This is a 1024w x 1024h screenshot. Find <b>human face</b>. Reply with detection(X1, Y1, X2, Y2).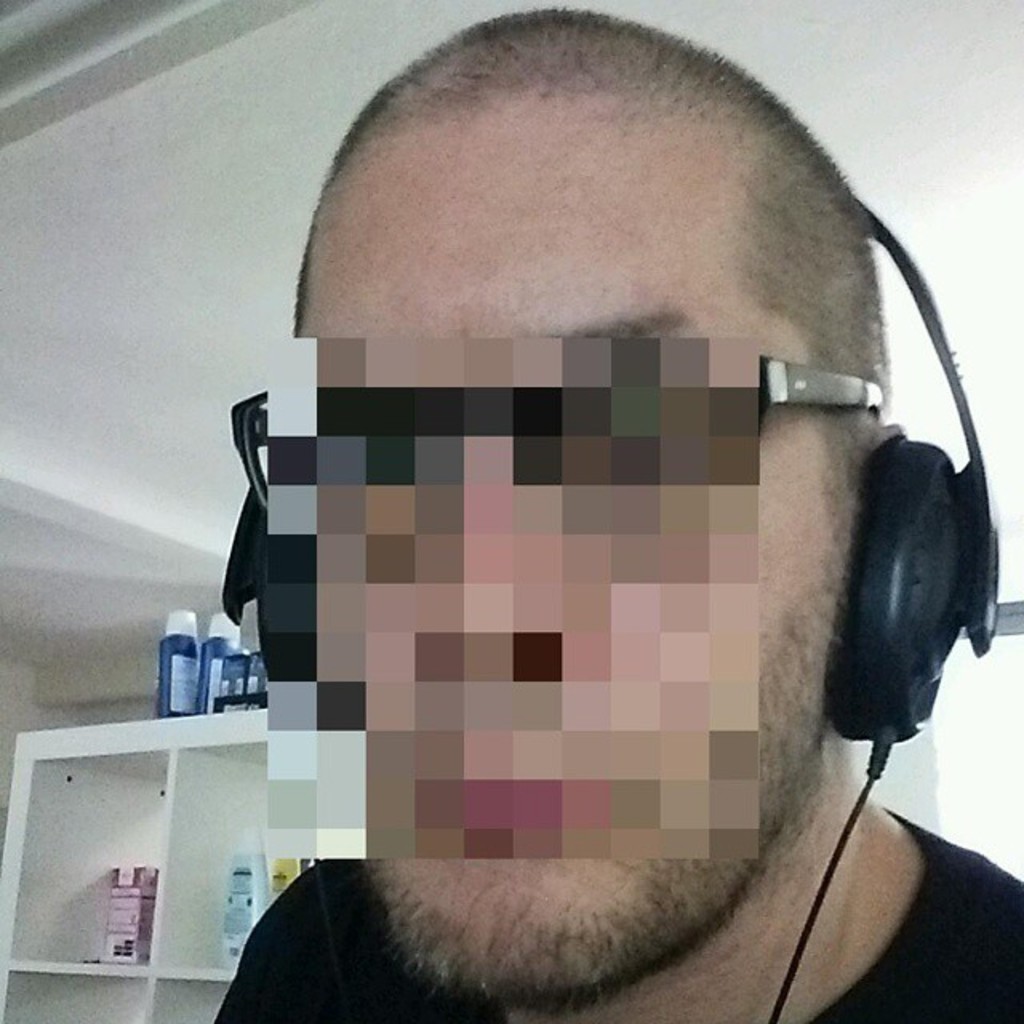
detection(301, 88, 832, 984).
